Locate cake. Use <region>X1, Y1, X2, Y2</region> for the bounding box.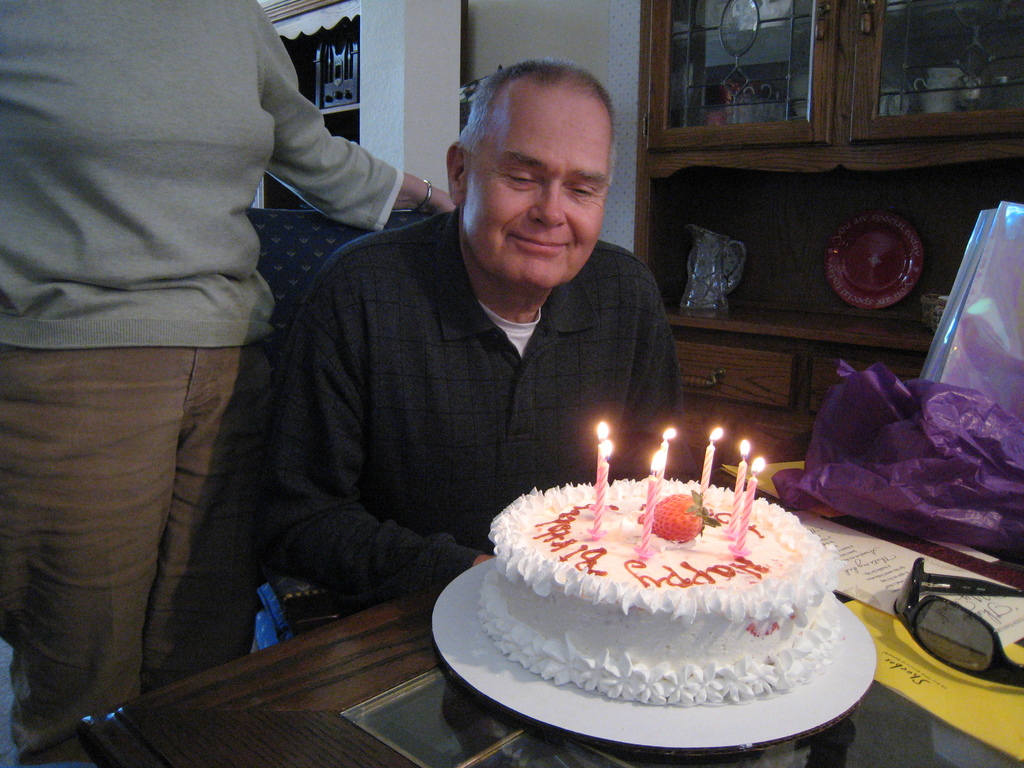
<region>477, 483, 844, 706</region>.
